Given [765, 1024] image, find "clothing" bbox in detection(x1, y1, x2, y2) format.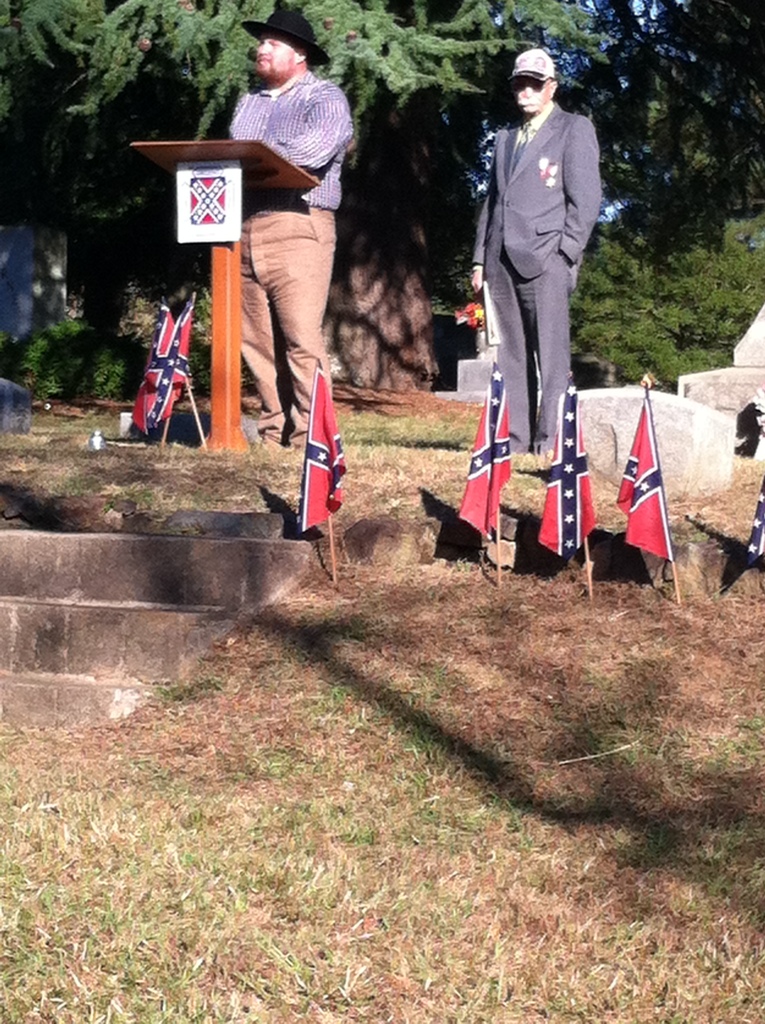
detection(226, 65, 354, 397).
